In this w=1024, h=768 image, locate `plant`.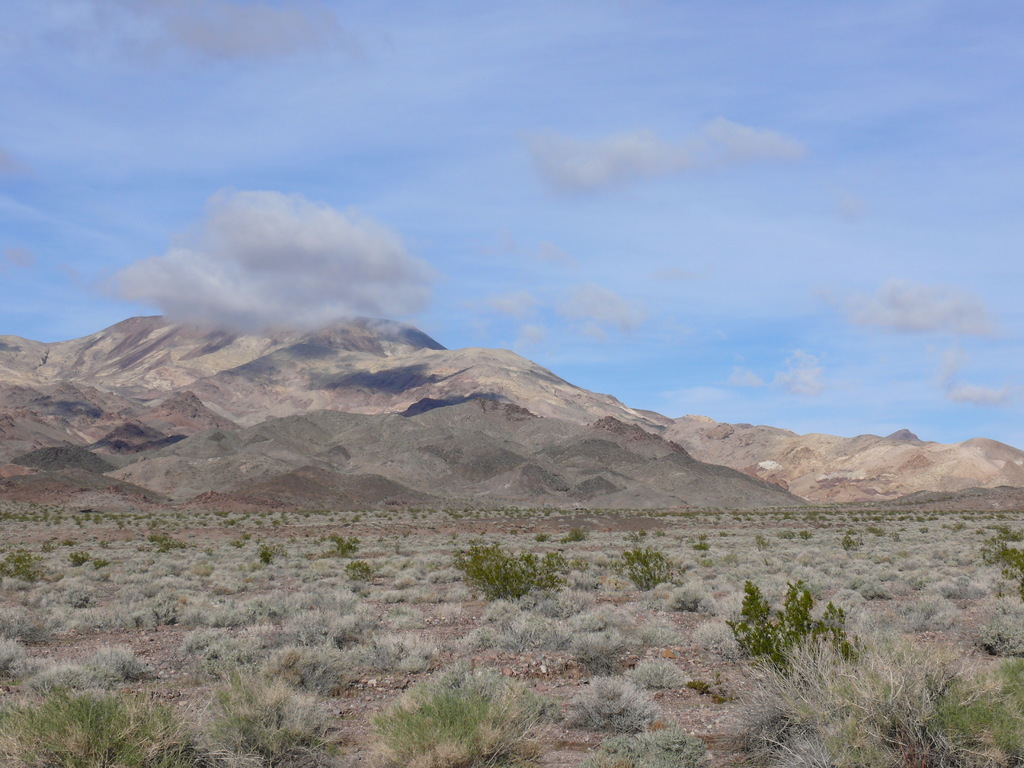
Bounding box: region(799, 525, 822, 540).
